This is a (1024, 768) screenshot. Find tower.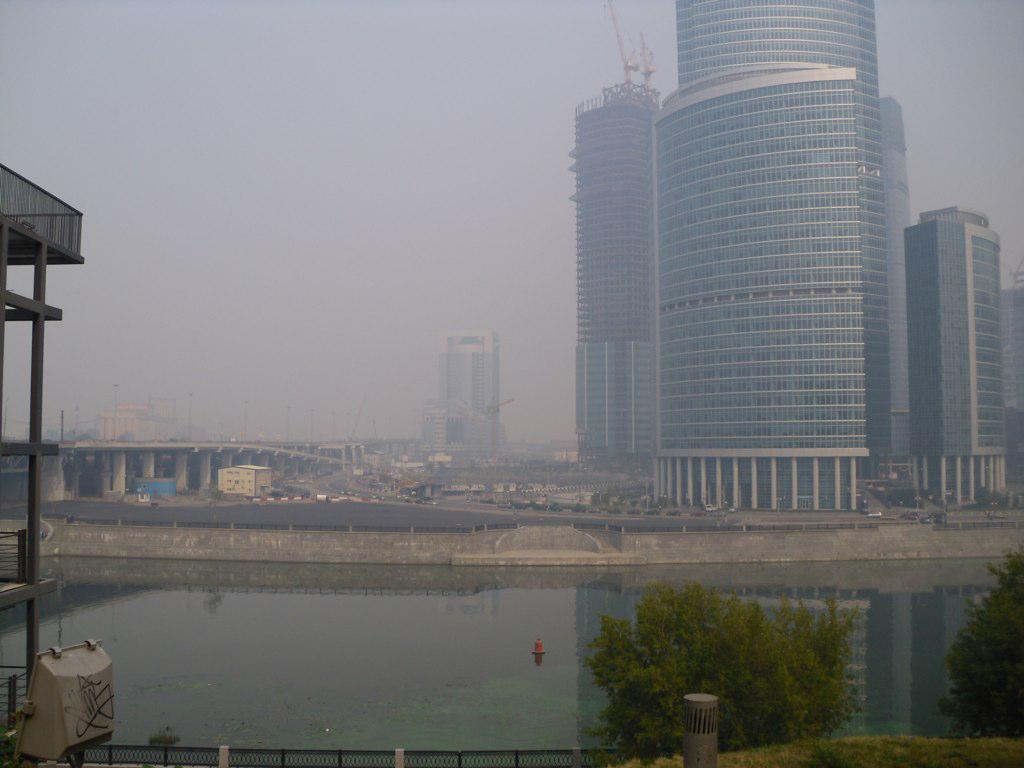
Bounding box: [903, 201, 1012, 513].
